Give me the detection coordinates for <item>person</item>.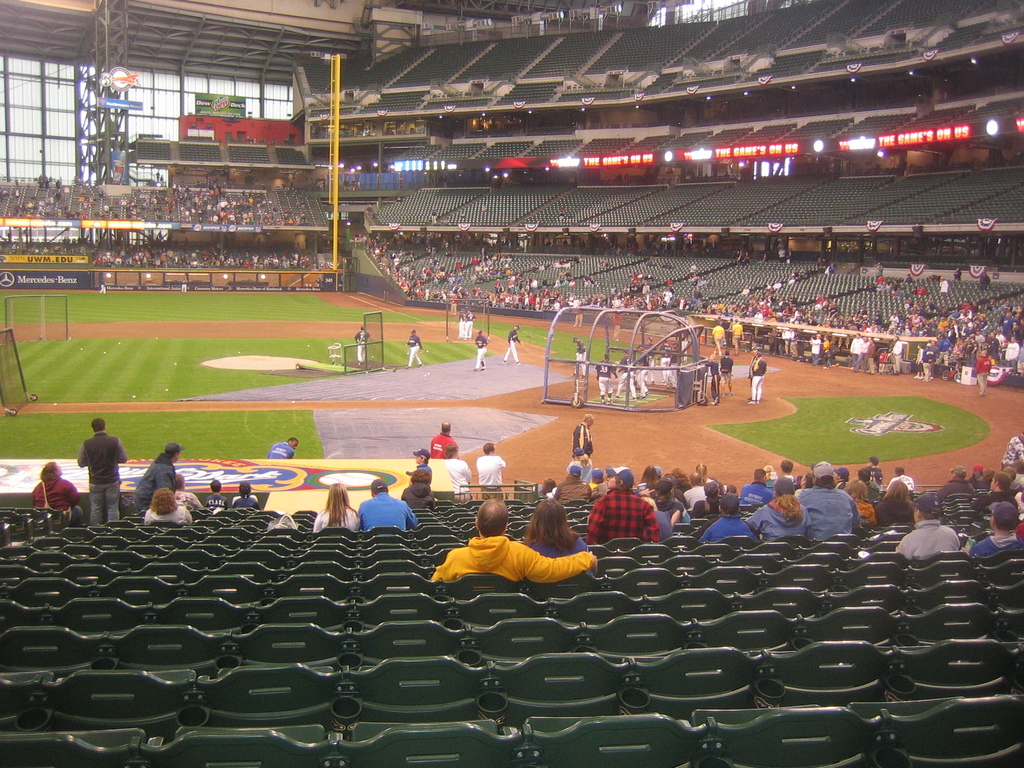
pyautogui.locateOnScreen(577, 452, 597, 472).
